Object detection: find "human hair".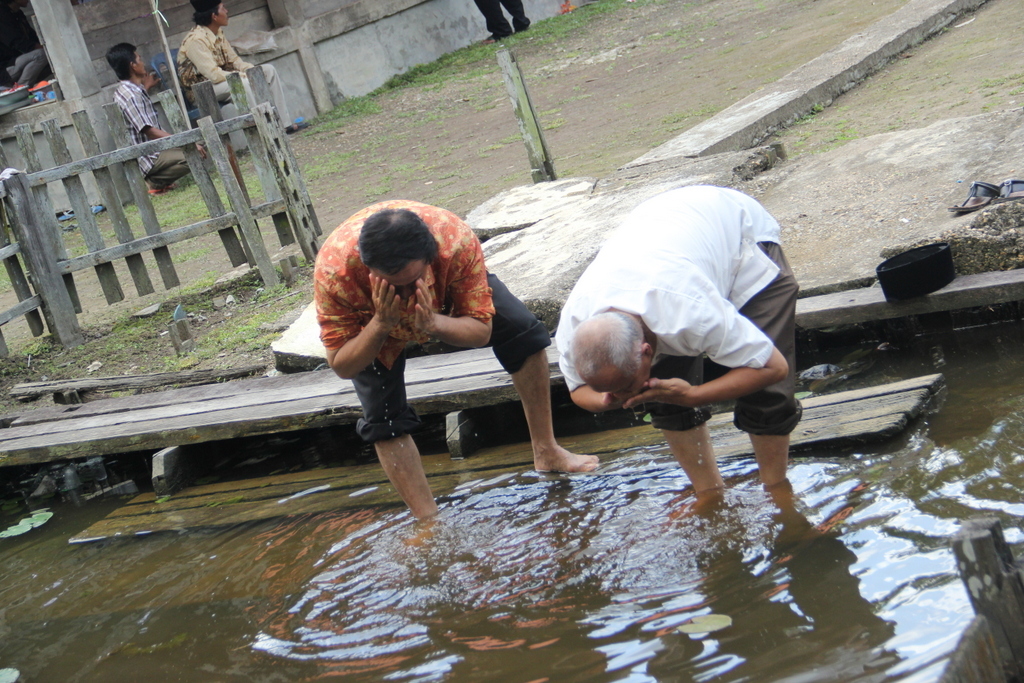
(568,310,649,375).
